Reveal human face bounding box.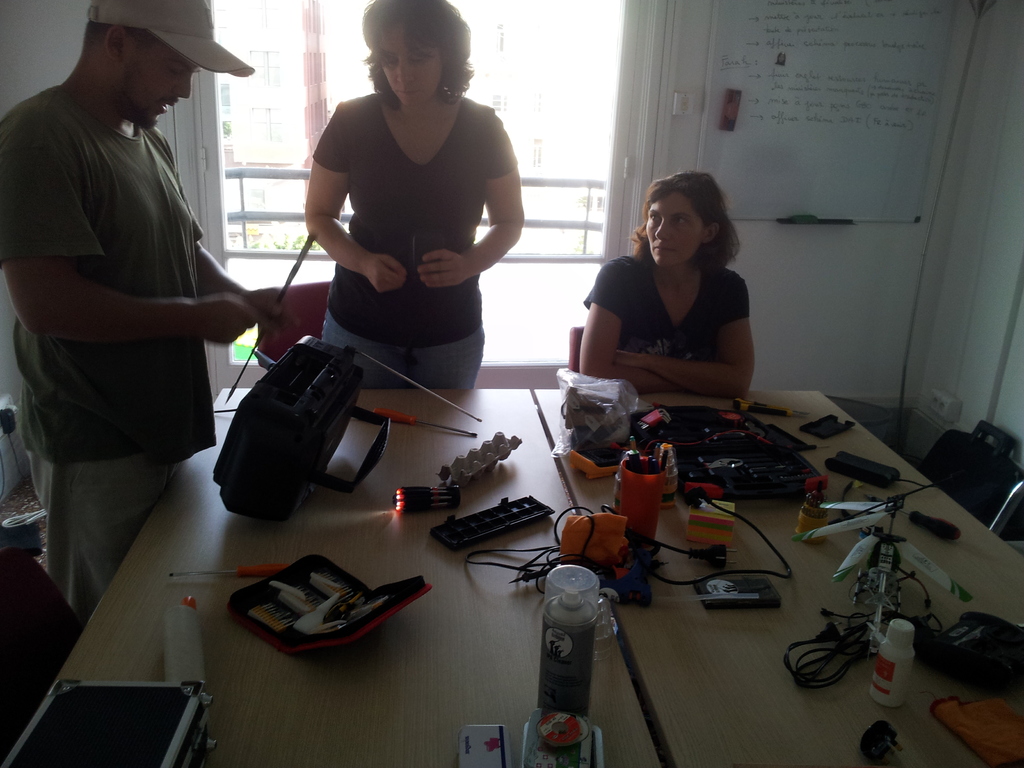
Revealed: x1=645, y1=192, x2=703, y2=267.
